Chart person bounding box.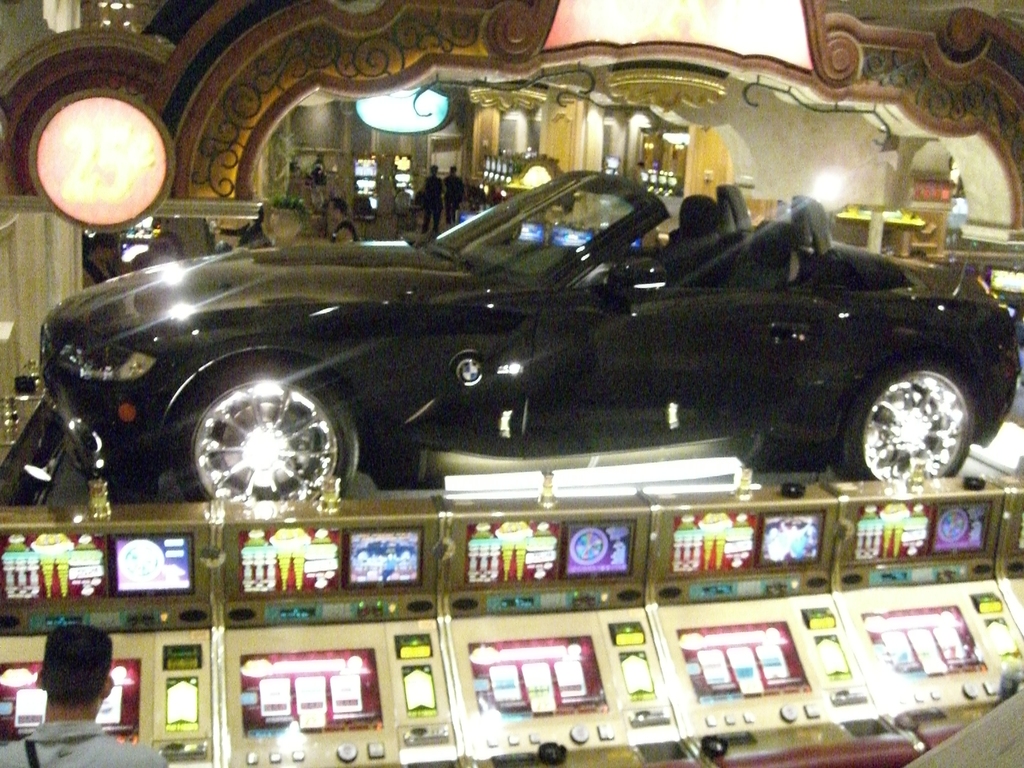
Charted: [left=421, top=166, right=441, bottom=239].
